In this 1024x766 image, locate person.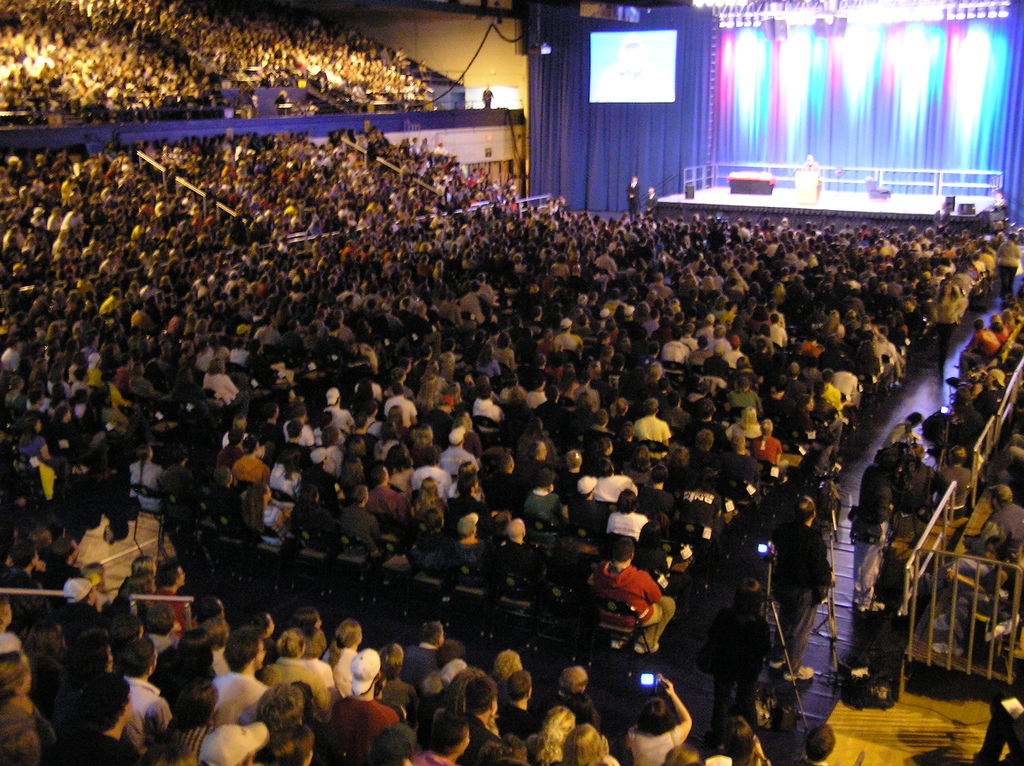
Bounding box: BBox(25, 615, 72, 672).
